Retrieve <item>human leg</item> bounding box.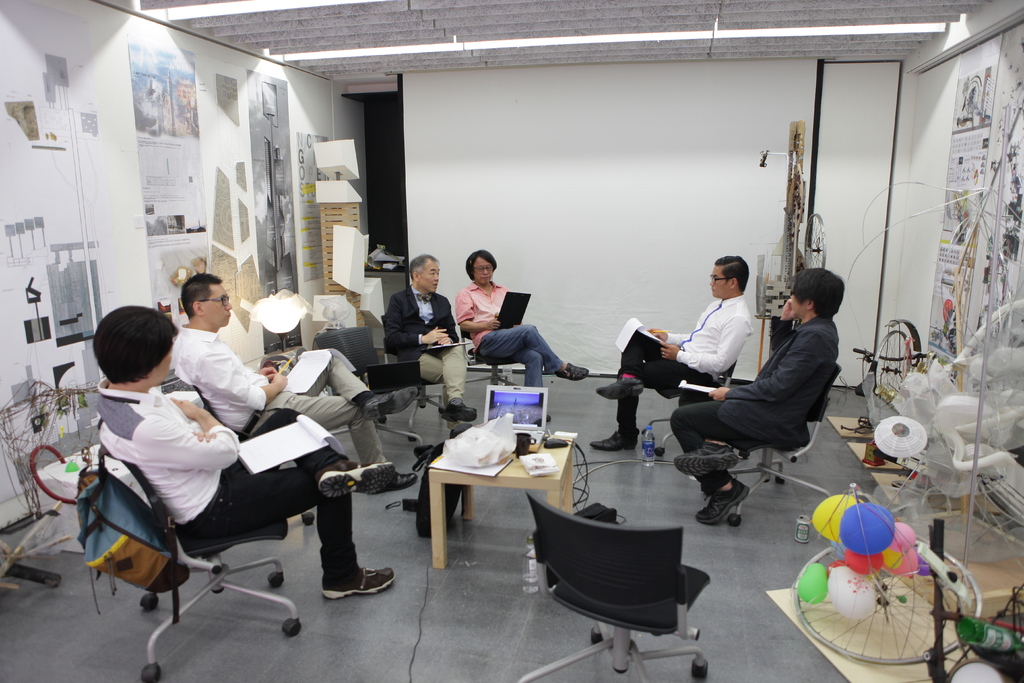
Bounding box: <region>228, 461, 400, 597</region>.
